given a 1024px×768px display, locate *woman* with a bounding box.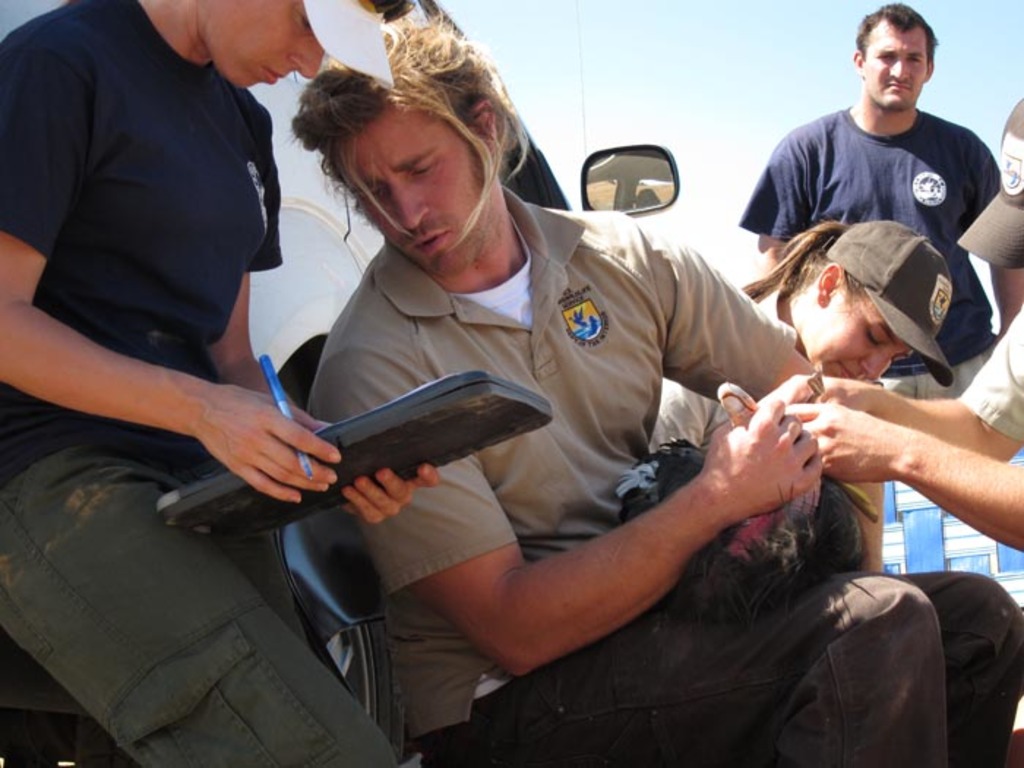
Located: {"left": 647, "top": 217, "right": 957, "bottom": 576}.
